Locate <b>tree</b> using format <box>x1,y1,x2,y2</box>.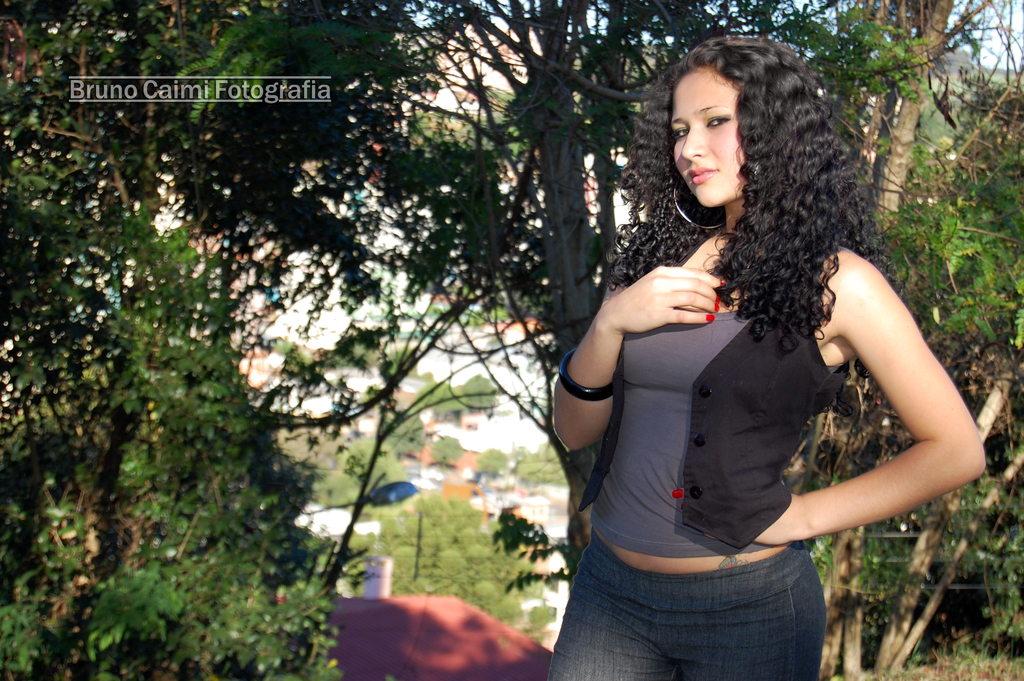
<box>0,0,1023,680</box>.
